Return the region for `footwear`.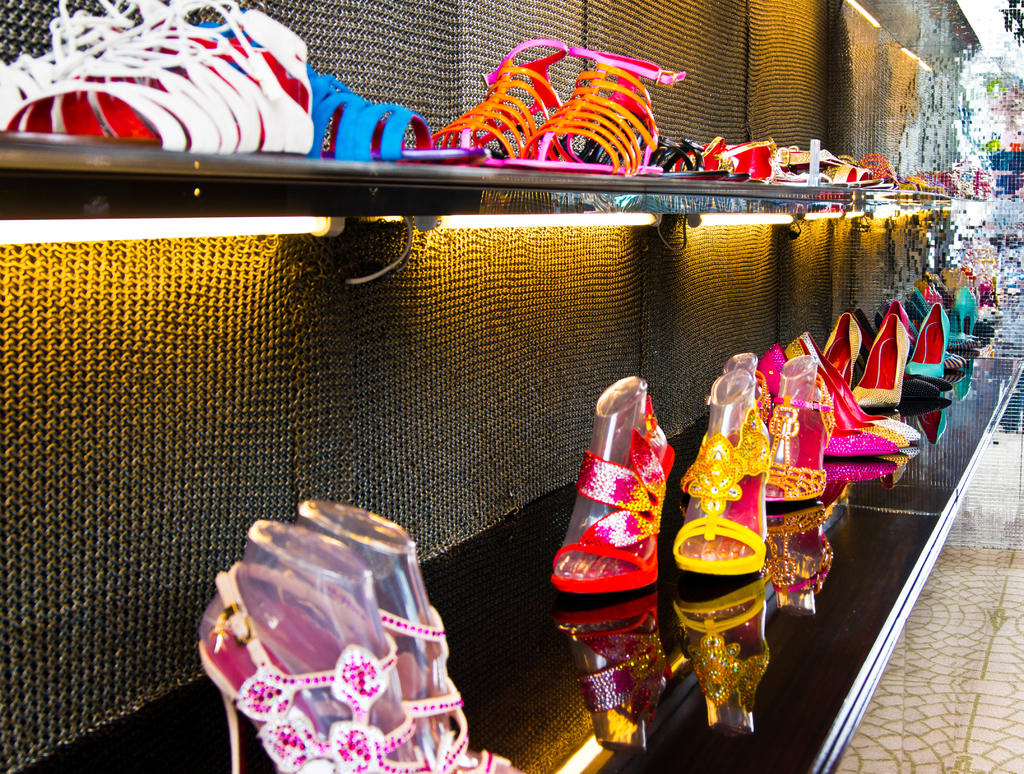
rect(815, 145, 886, 193).
